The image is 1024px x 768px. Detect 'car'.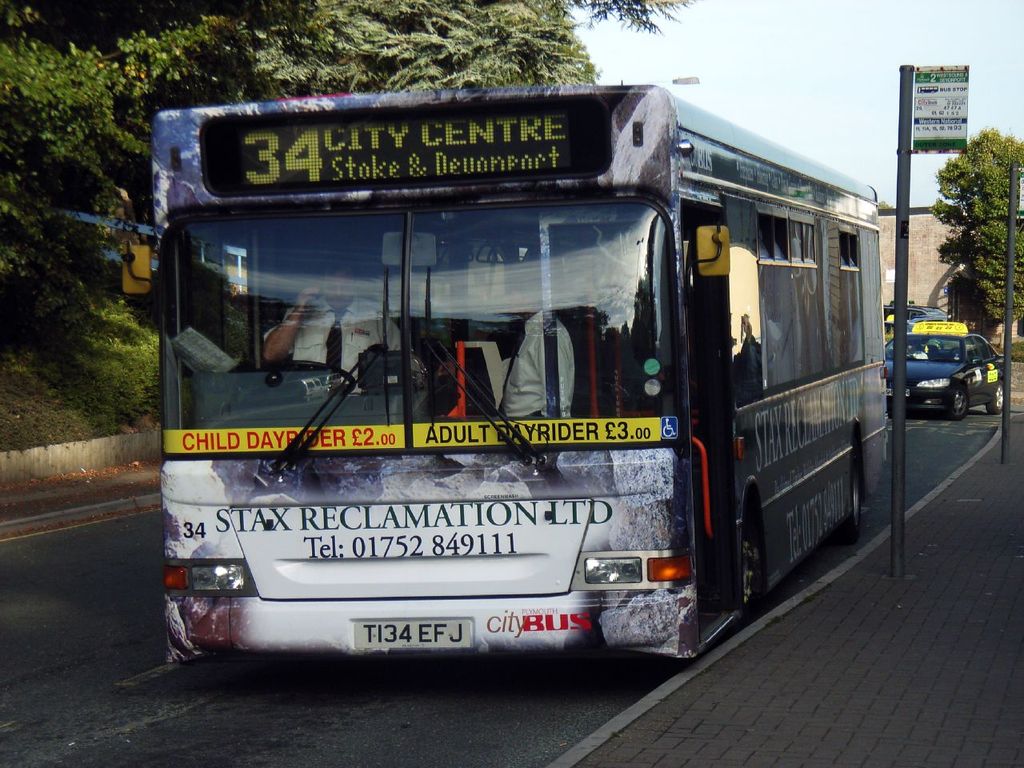
Detection: locate(894, 314, 1015, 413).
